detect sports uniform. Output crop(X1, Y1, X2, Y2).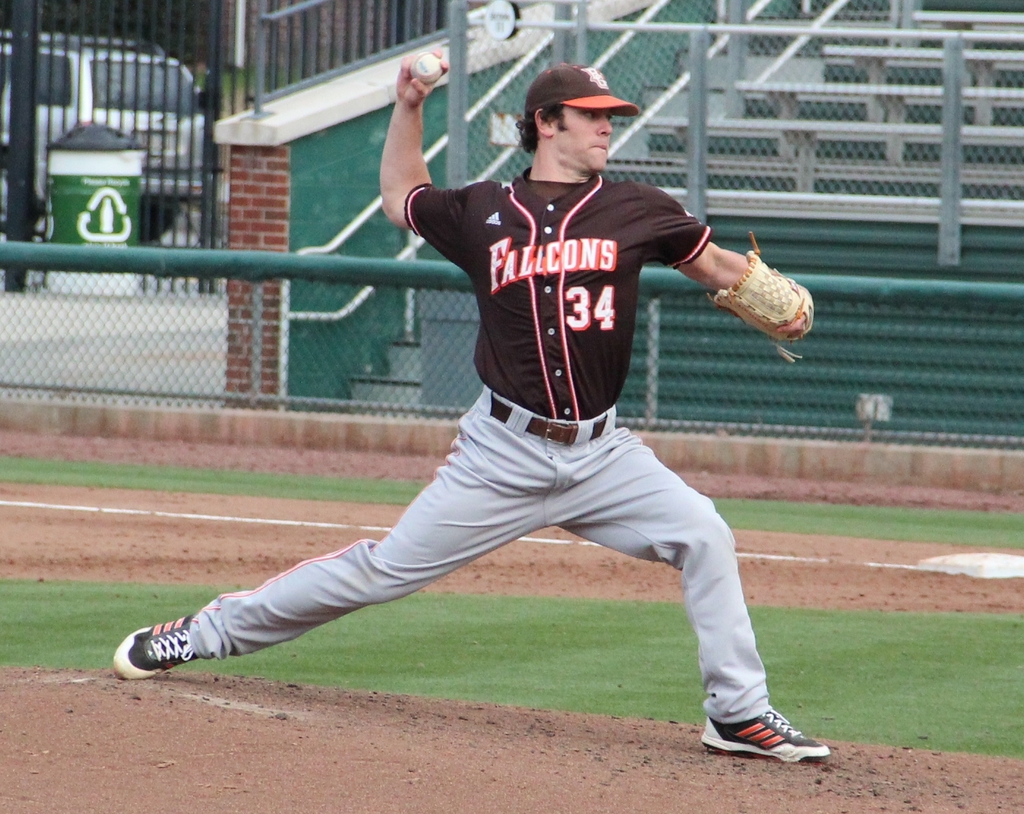
crop(106, 67, 821, 770).
